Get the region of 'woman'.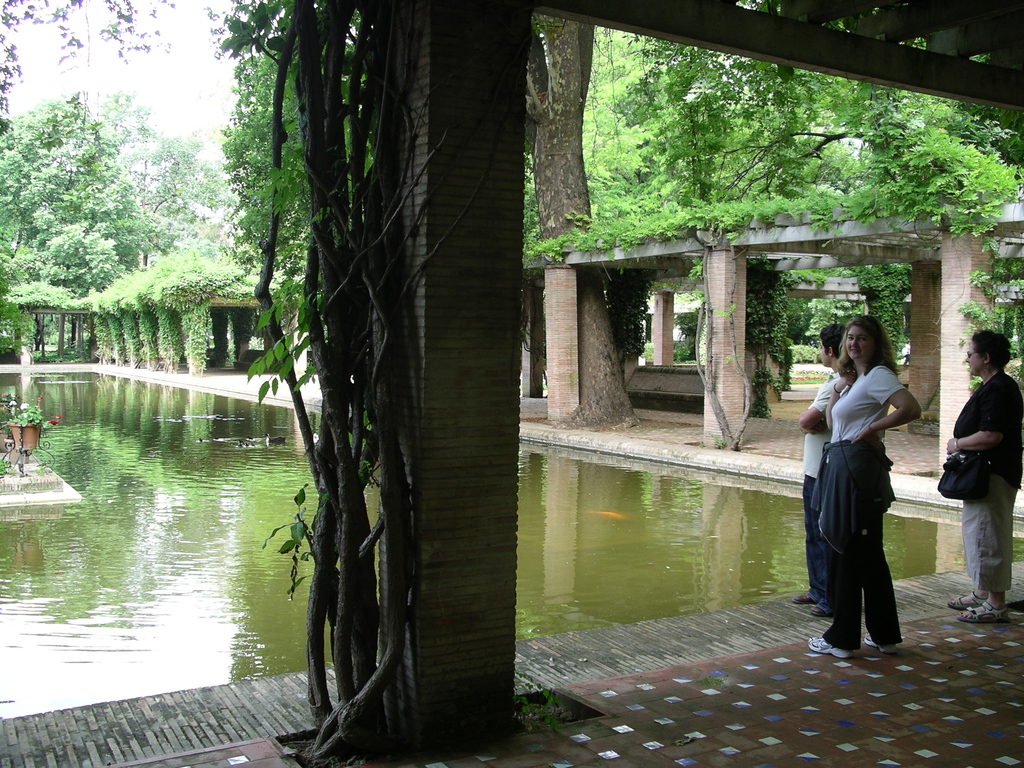
select_region(808, 305, 920, 662).
